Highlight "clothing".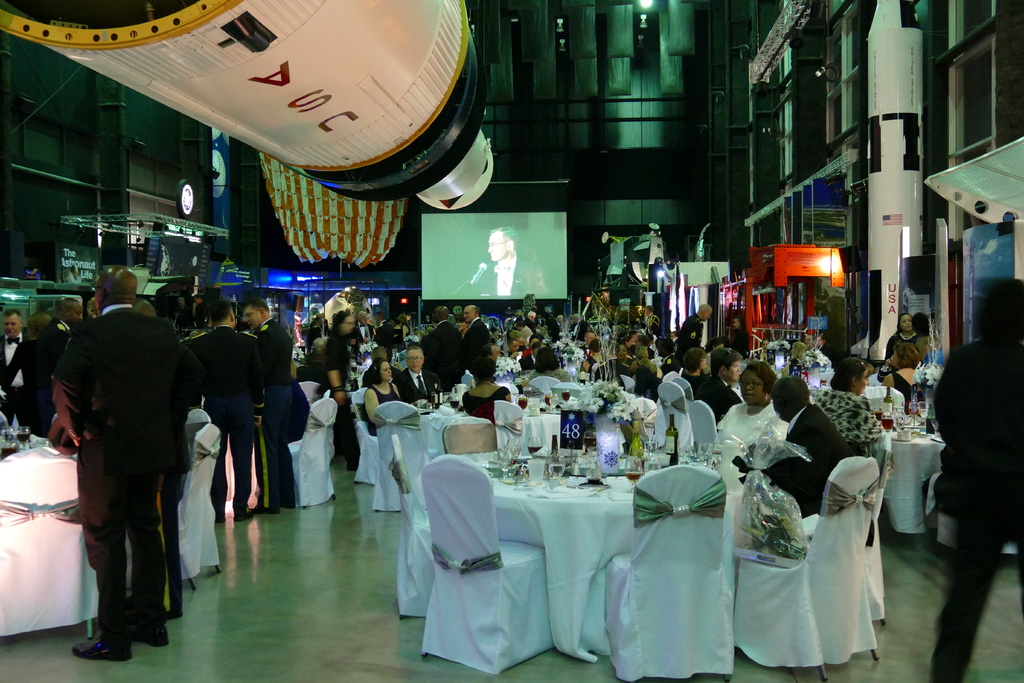
Highlighted region: bbox=[931, 338, 1023, 682].
